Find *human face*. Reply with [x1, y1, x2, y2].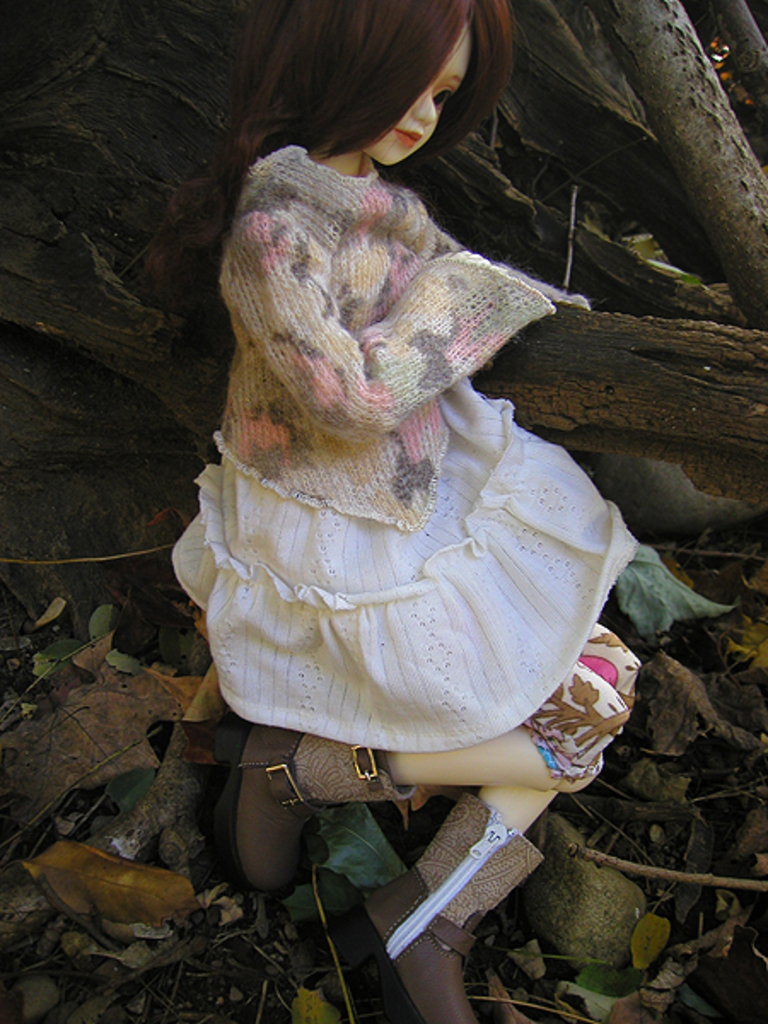
[357, 24, 471, 167].
